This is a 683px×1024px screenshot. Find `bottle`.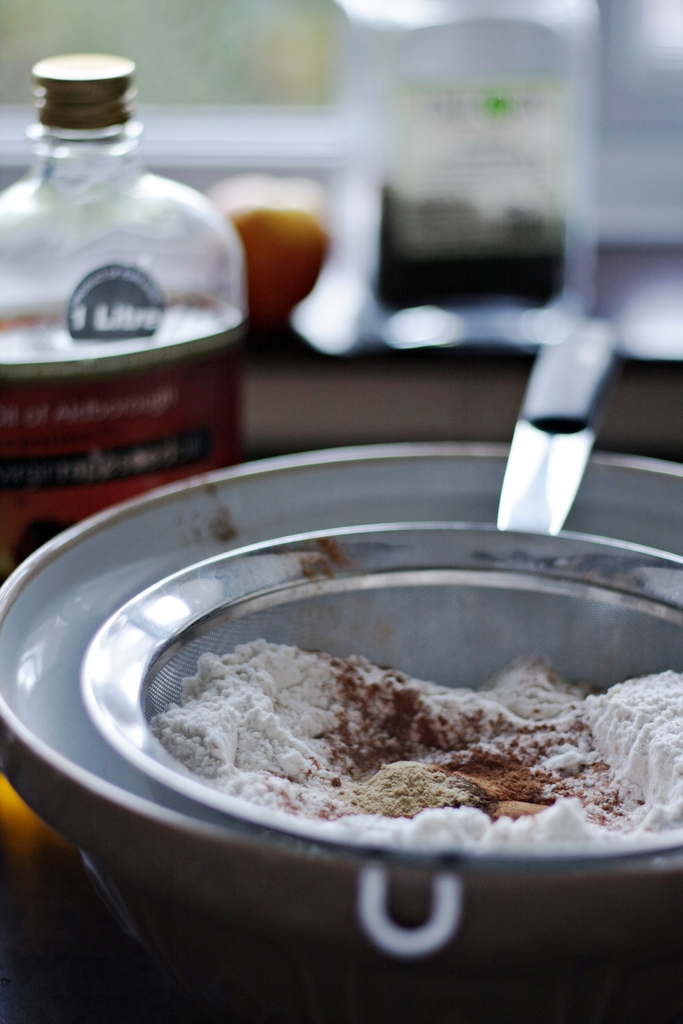
Bounding box: <box>0,52,258,596</box>.
